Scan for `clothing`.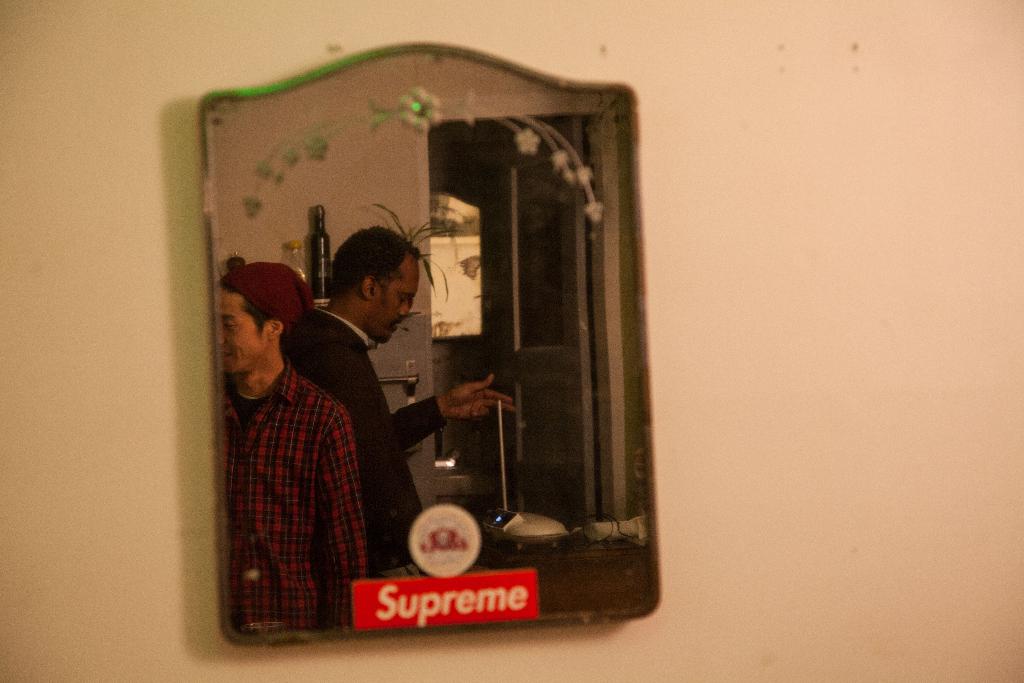
Scan result: box=[283, 312, 424, 561].
